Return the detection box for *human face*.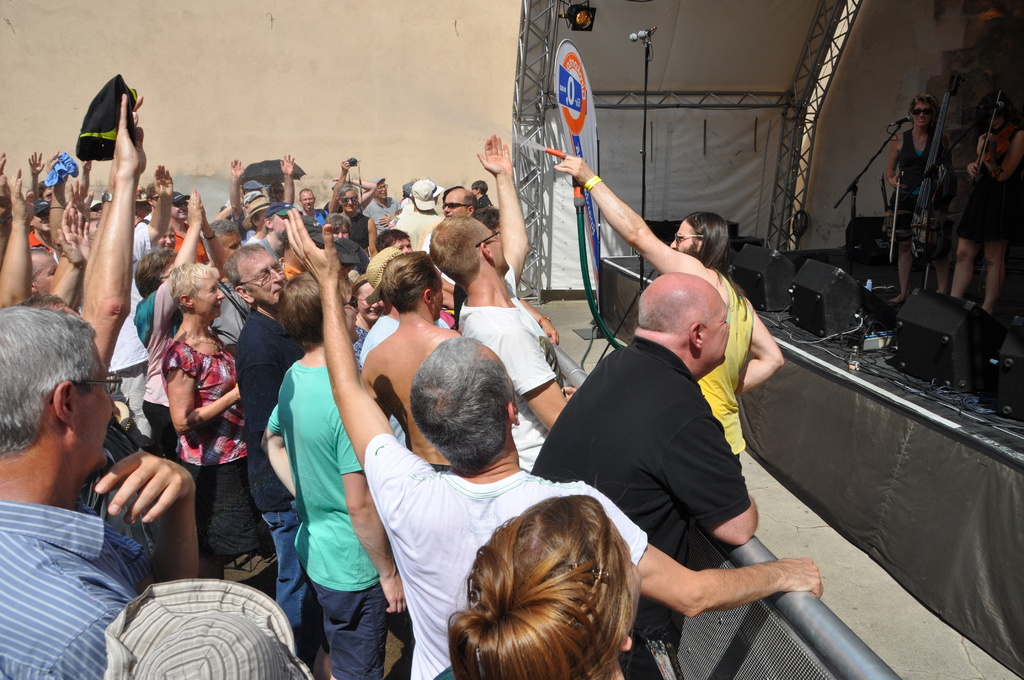
Rect(660, 216, 702, 257).
